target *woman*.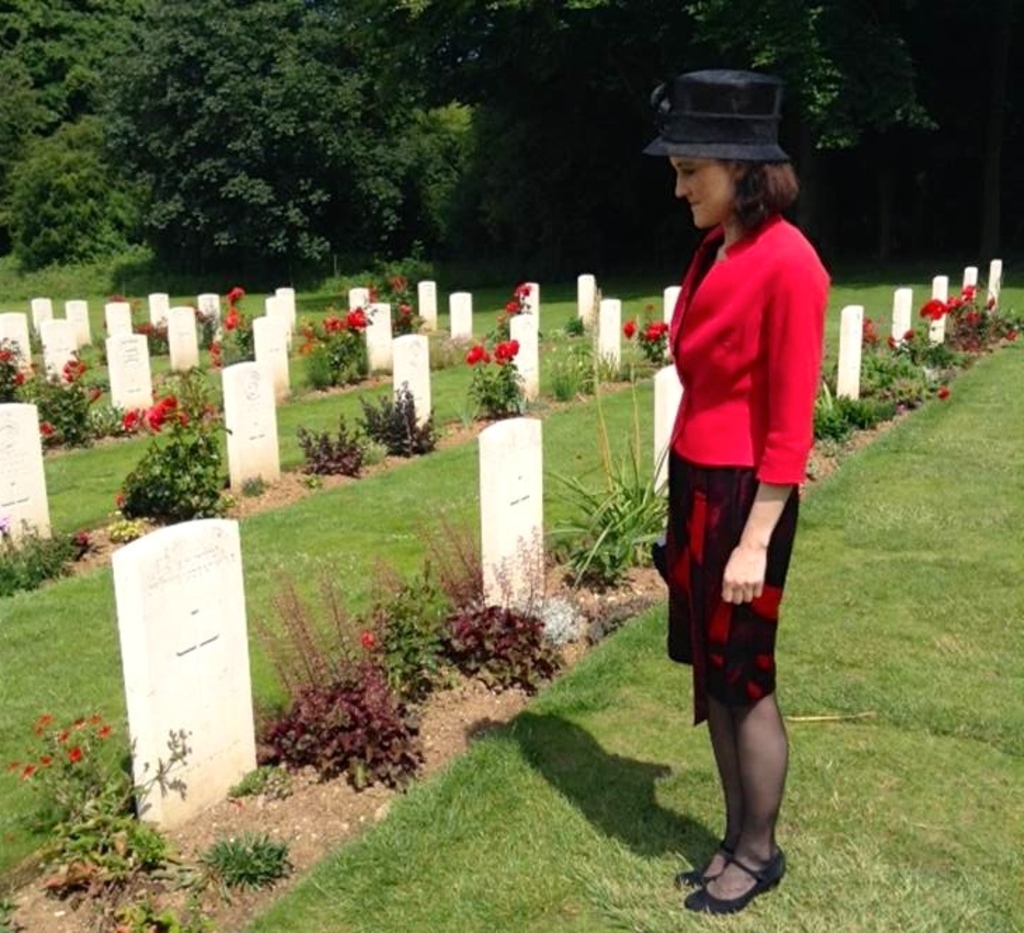
Target region: bbox=(642, 108, 823, 864).
